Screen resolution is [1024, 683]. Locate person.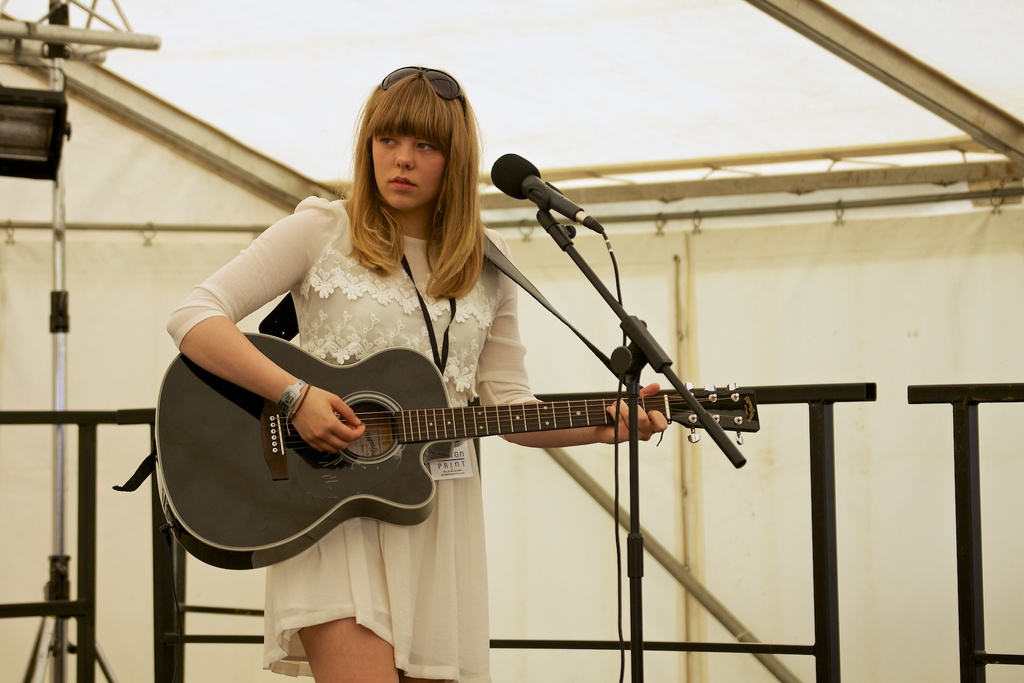
161,68,669,682.
